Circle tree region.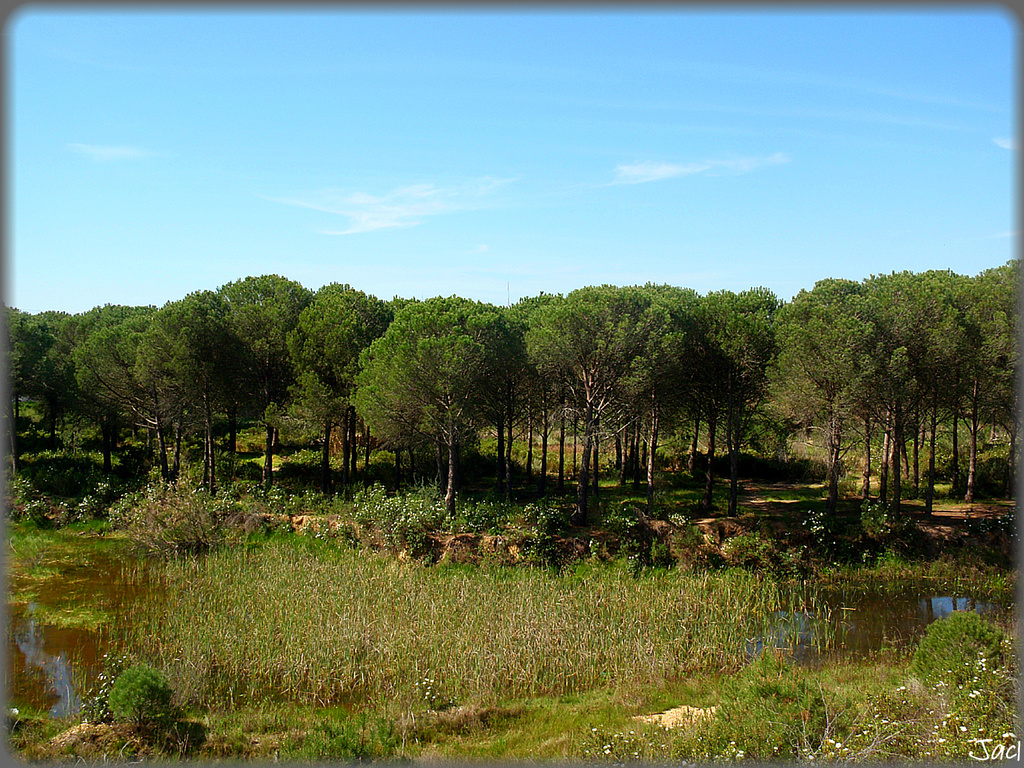
Region: 492, 293, 581, 472.
